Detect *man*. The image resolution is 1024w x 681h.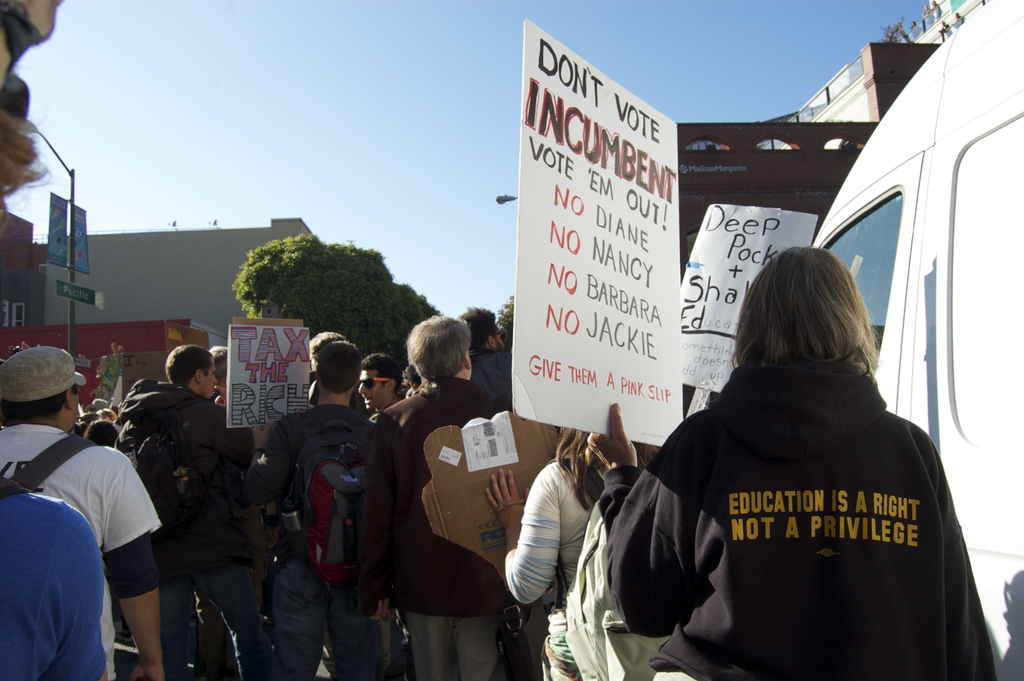
(left=118, top=339, right=282, bottom=680).
